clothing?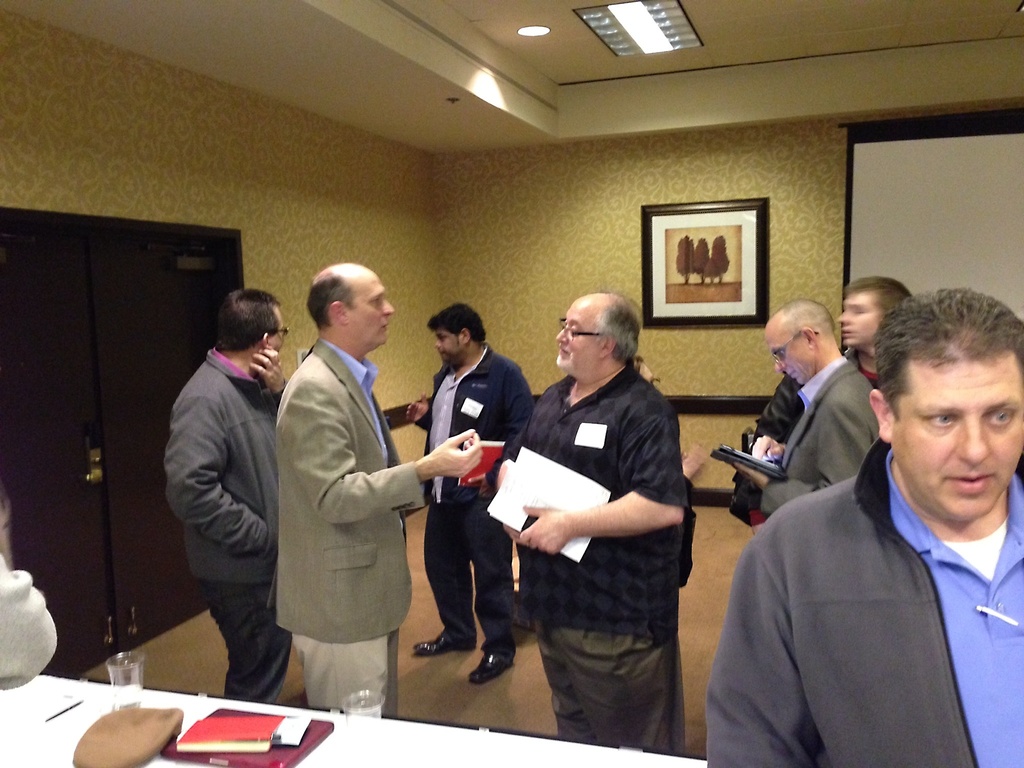
box=[703, 433, 1023, 767]
